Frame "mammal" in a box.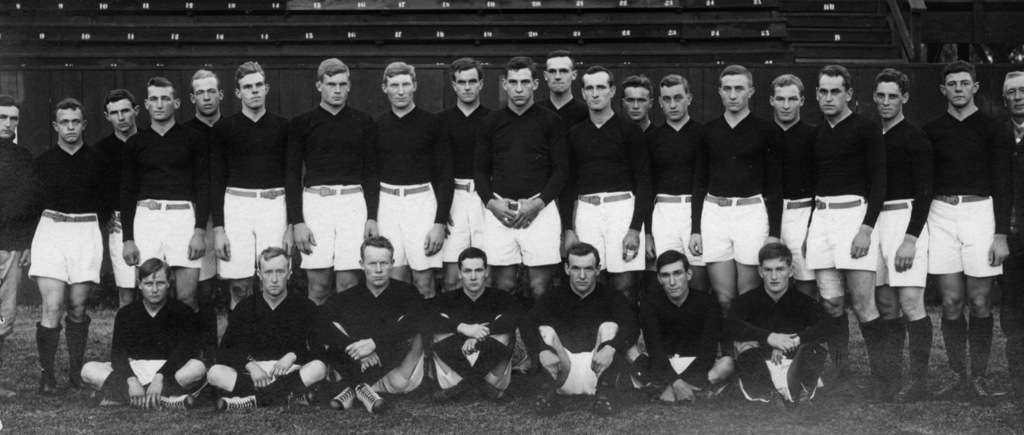
<region>929, 63, 1017, 406</region>.
